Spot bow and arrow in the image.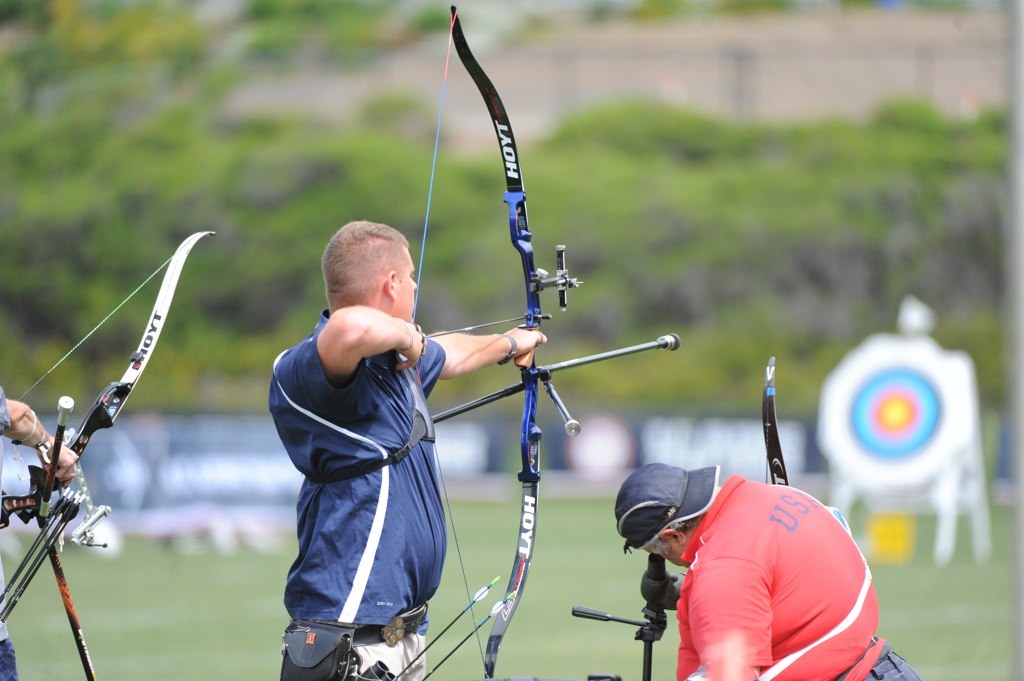
bow and arrow found at 0,227,219,680.
